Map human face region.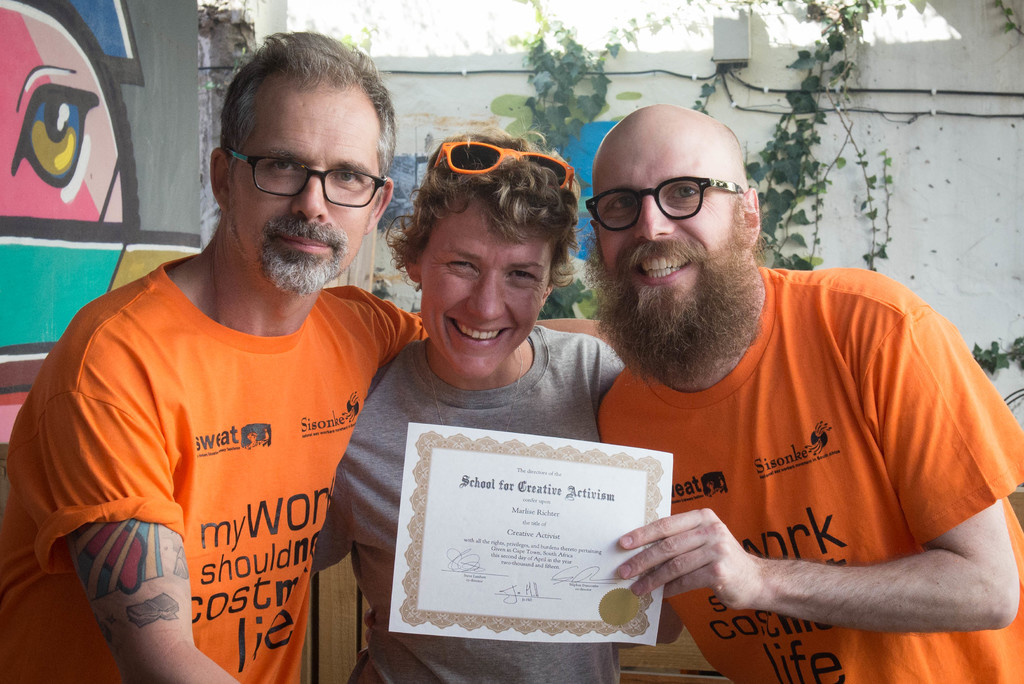
Mapped to locate(407, 180, 572, 374).
